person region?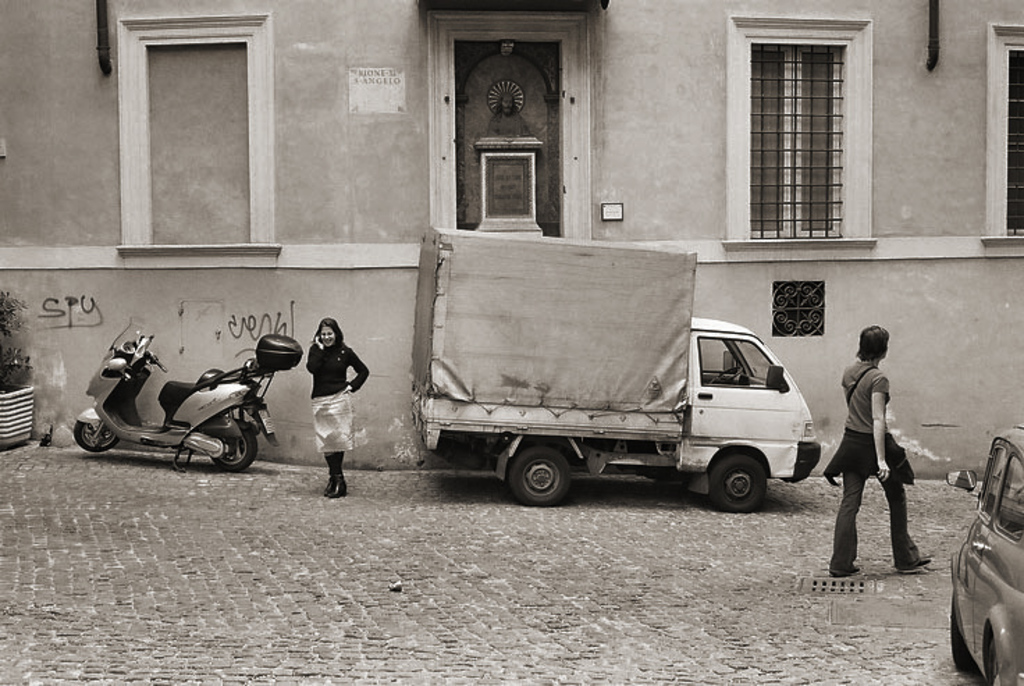
bbox=[833, 312, 917, 586]
